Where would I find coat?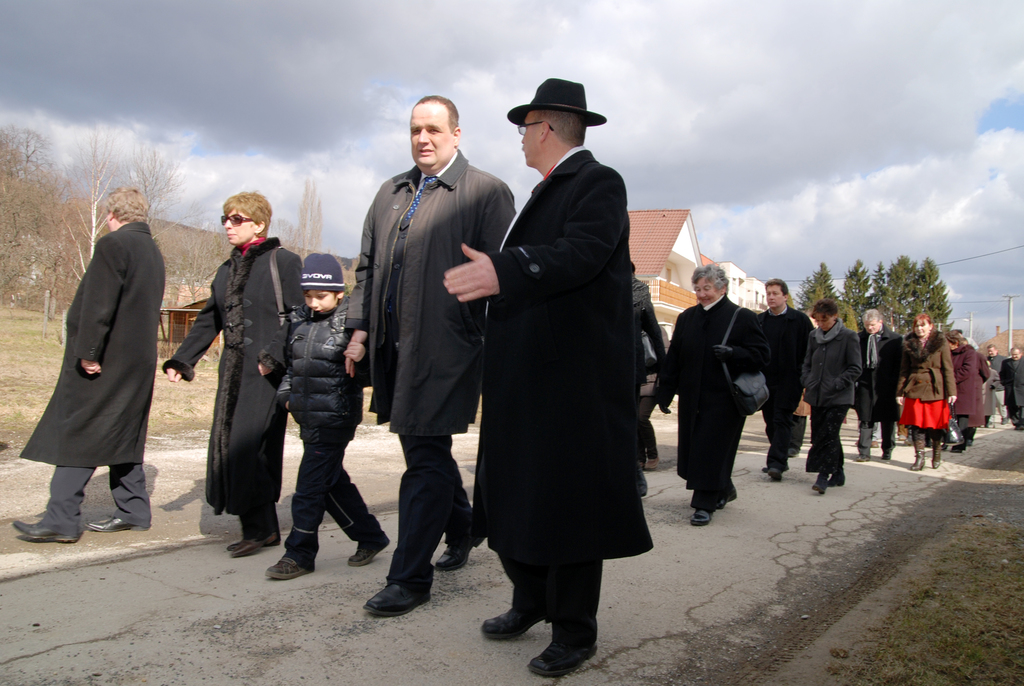
At pyautogui.locateOnScreen(794, 315, 854, 410).
